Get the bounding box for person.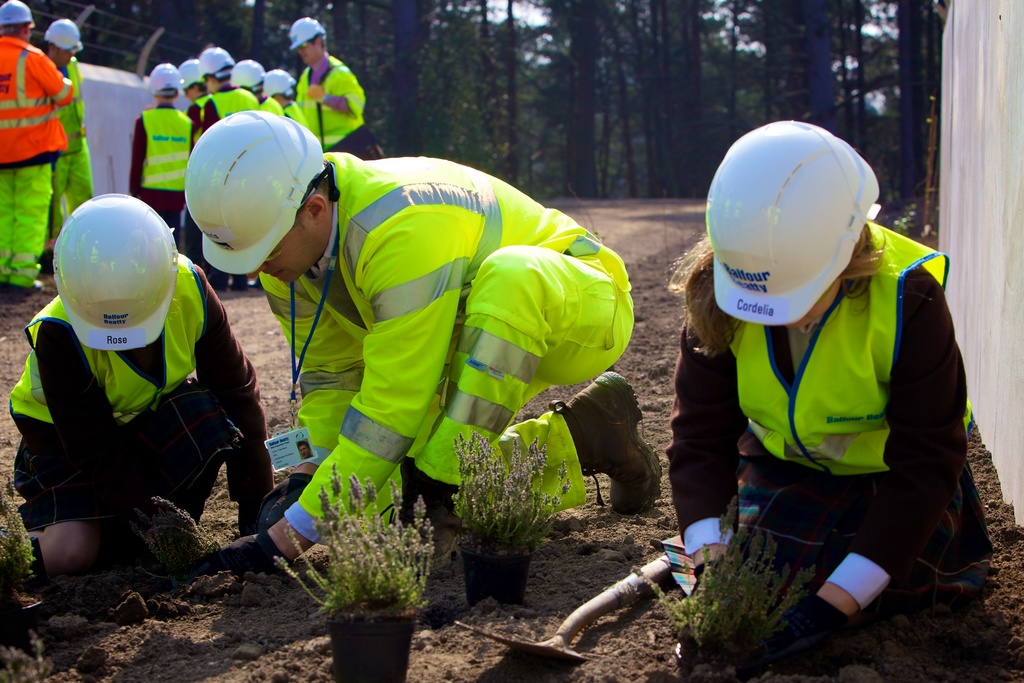
(left=194, top=110, right=663, bottom=575).
